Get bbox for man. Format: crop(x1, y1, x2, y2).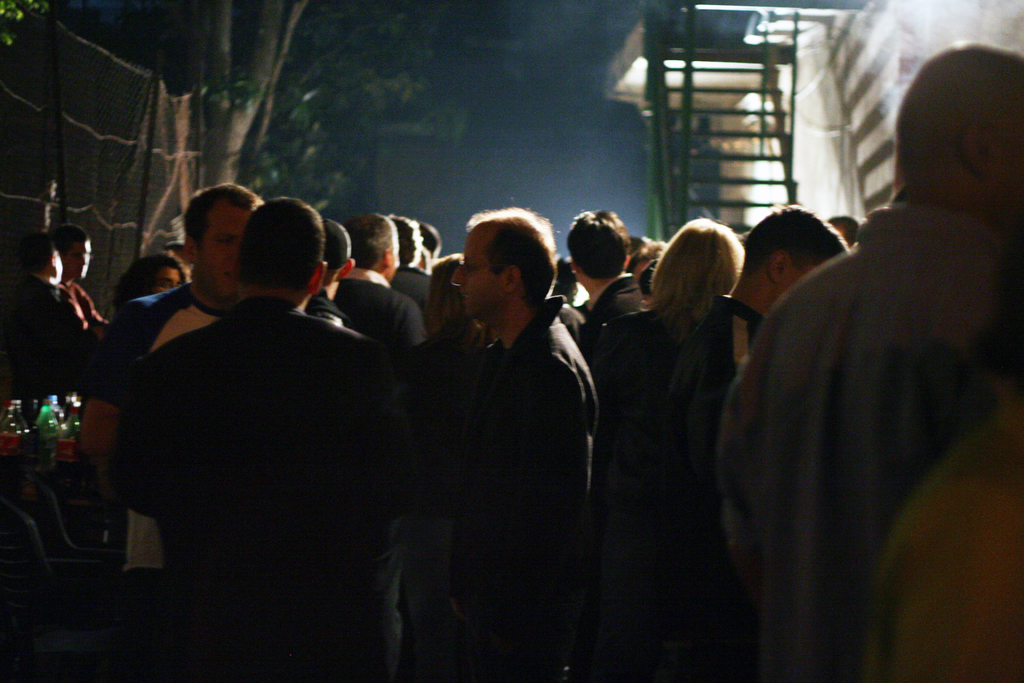
crop(336, 210, 420, 349).
